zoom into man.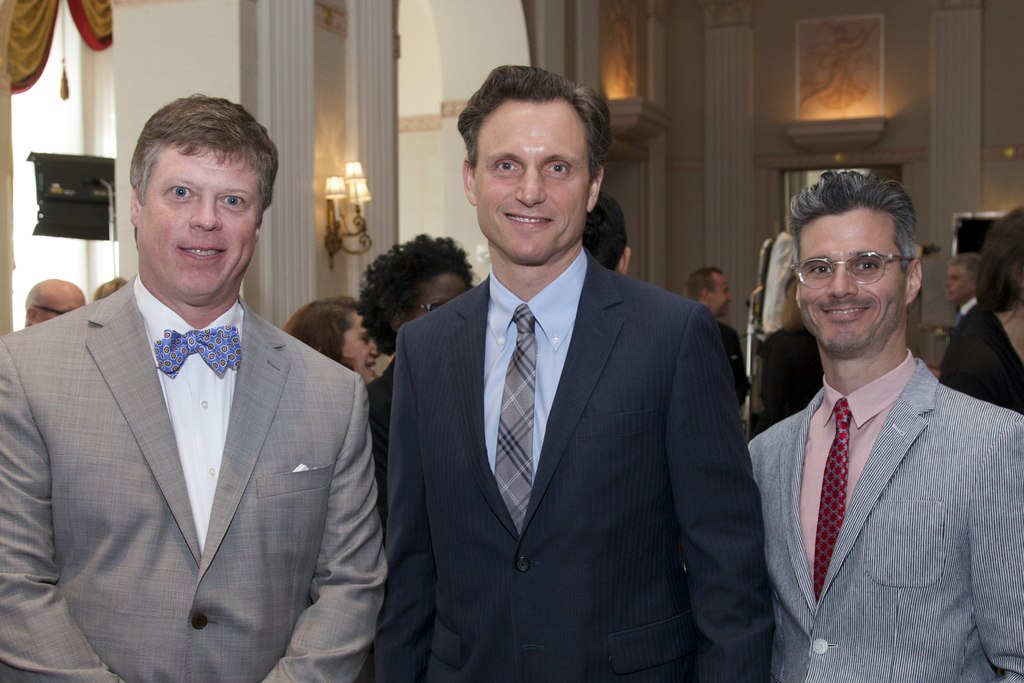
Zoom target: (x1=947, y1=253, x2=979, y2=340).
